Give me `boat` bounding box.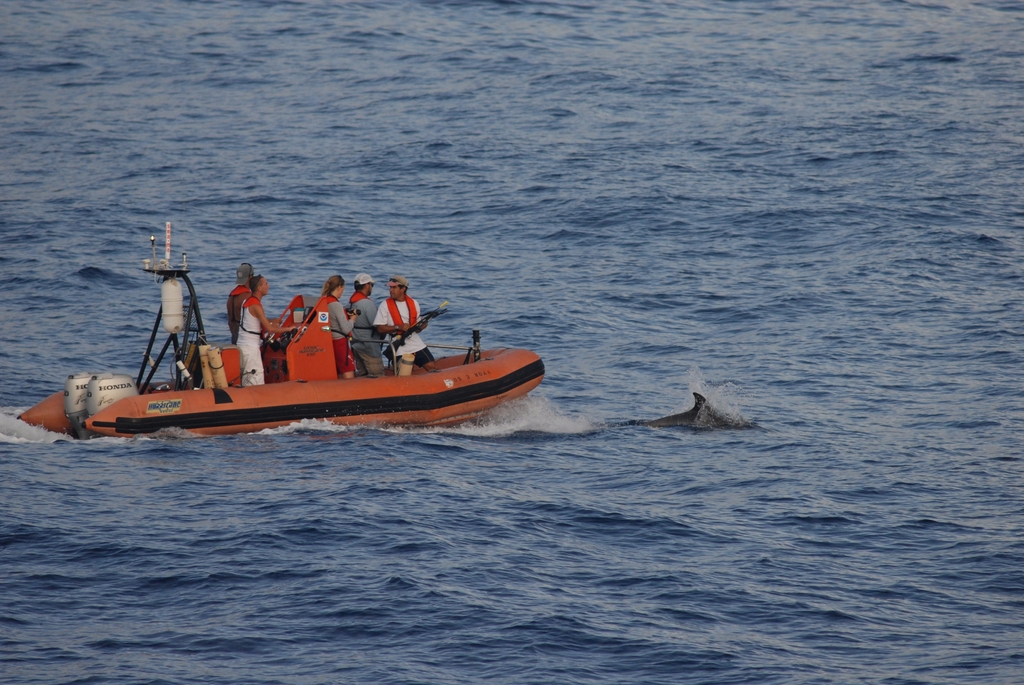
bbox=[92, 271, 544, 418].
